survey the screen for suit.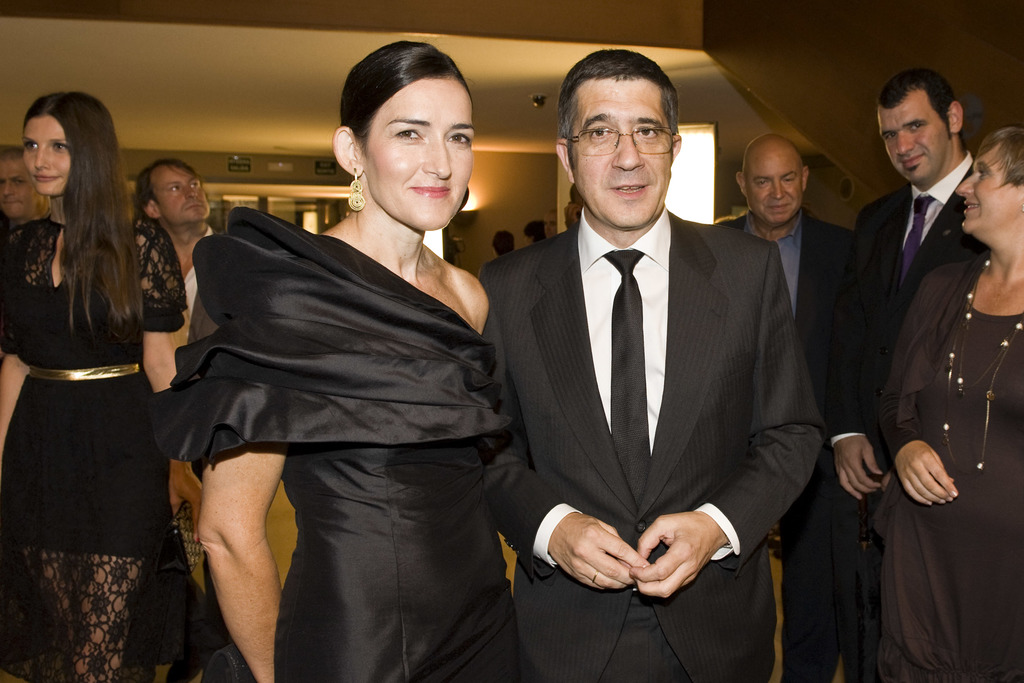
Survey found: Rect(814, 154, 976, 680).
